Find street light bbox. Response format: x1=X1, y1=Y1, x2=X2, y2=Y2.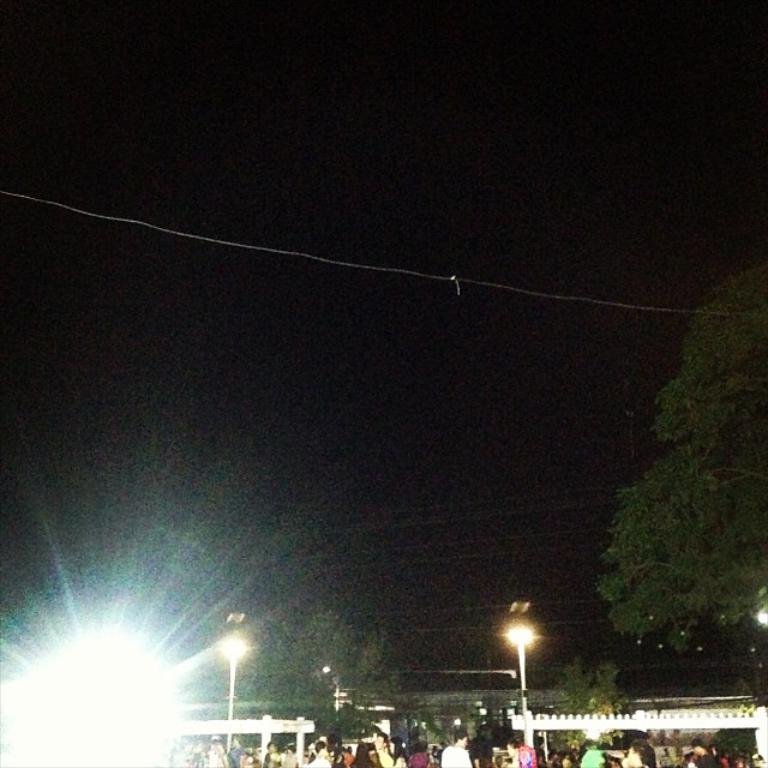
x1=218, y1=612, x2=242, y2=757.
